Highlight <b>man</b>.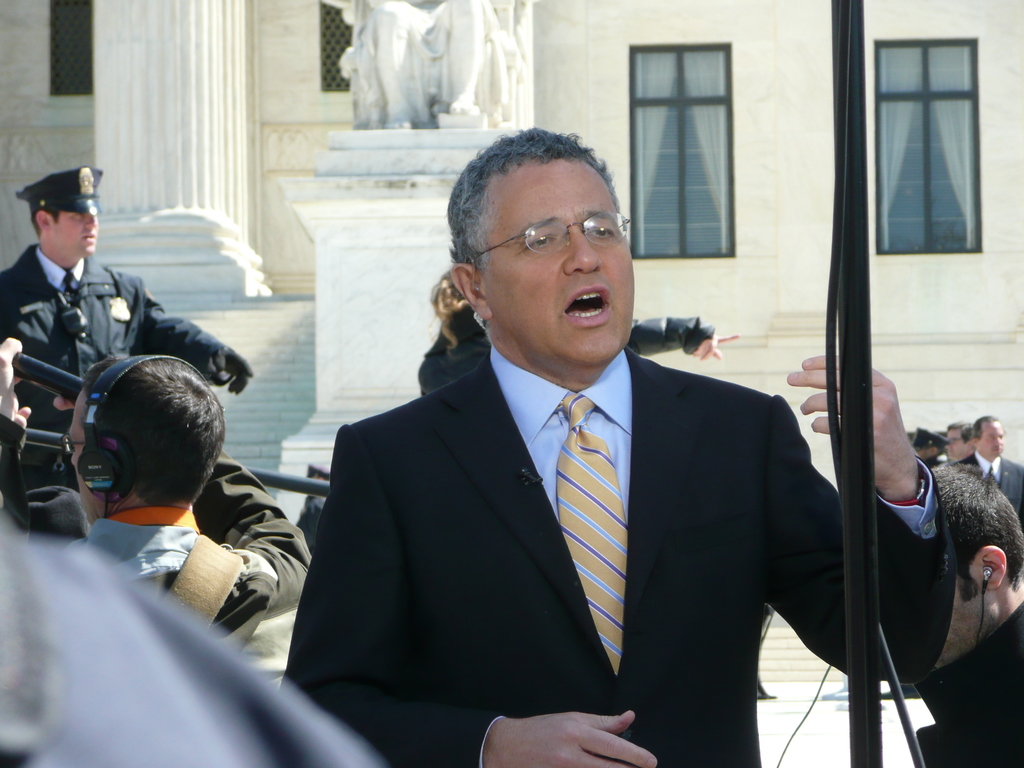
Highlighted region: rect(909, 463, 1023, 767).
